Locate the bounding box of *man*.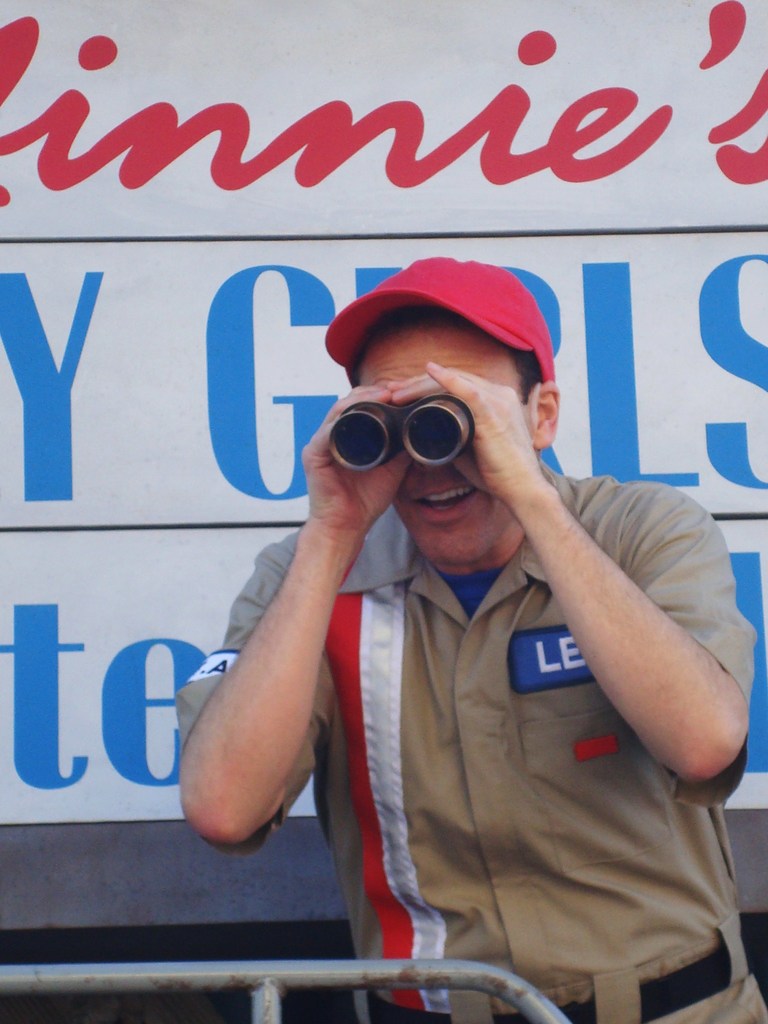
Bounding box: bbox=(190, 233, 751, 991).
